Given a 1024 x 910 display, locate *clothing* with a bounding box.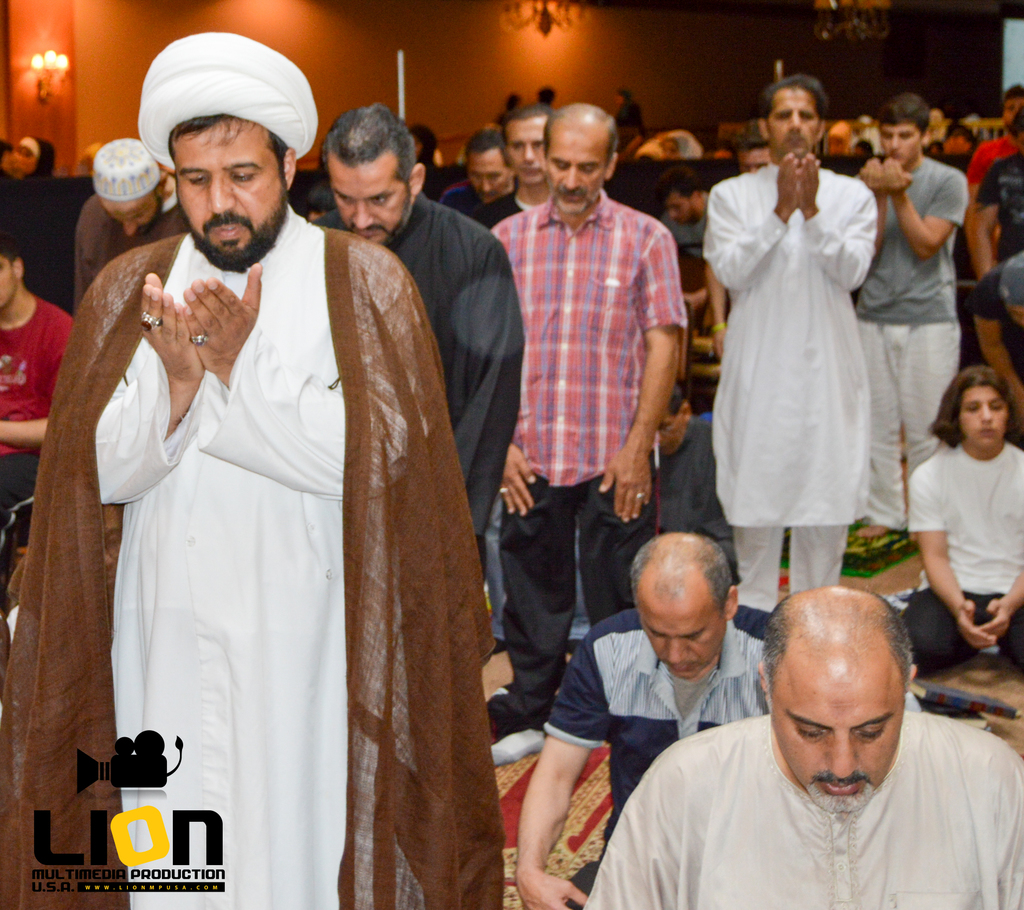
Located: box(0, 227, 498, 909).
